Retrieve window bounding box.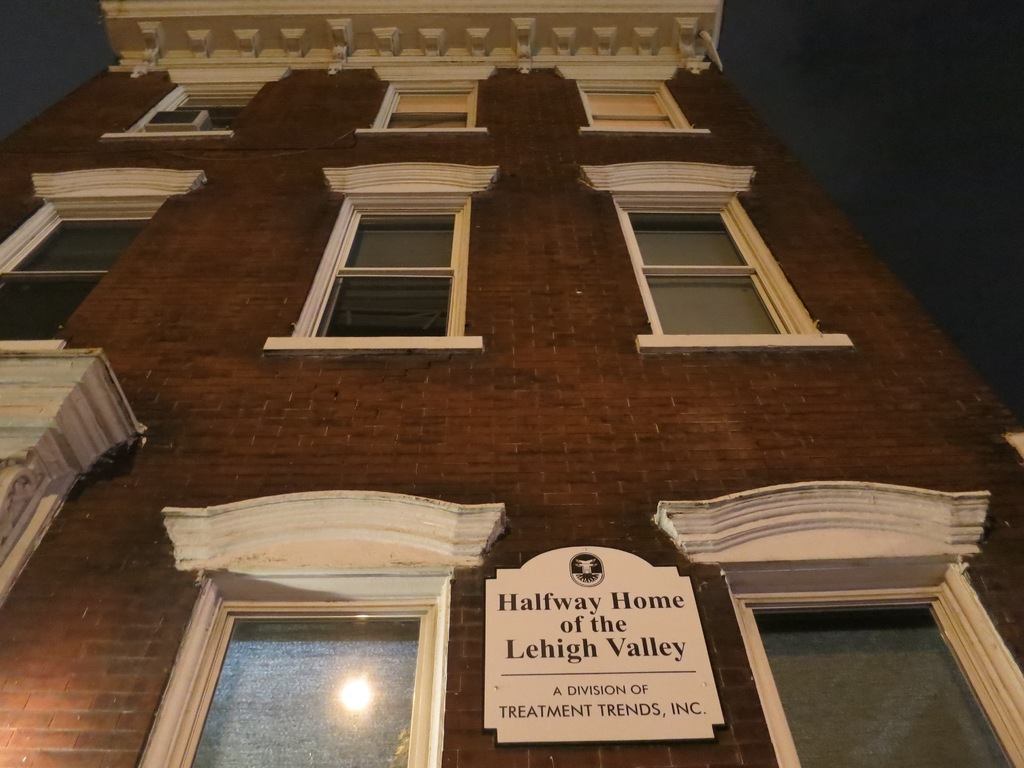
Bounding box: [97, 67, 292, 140].
